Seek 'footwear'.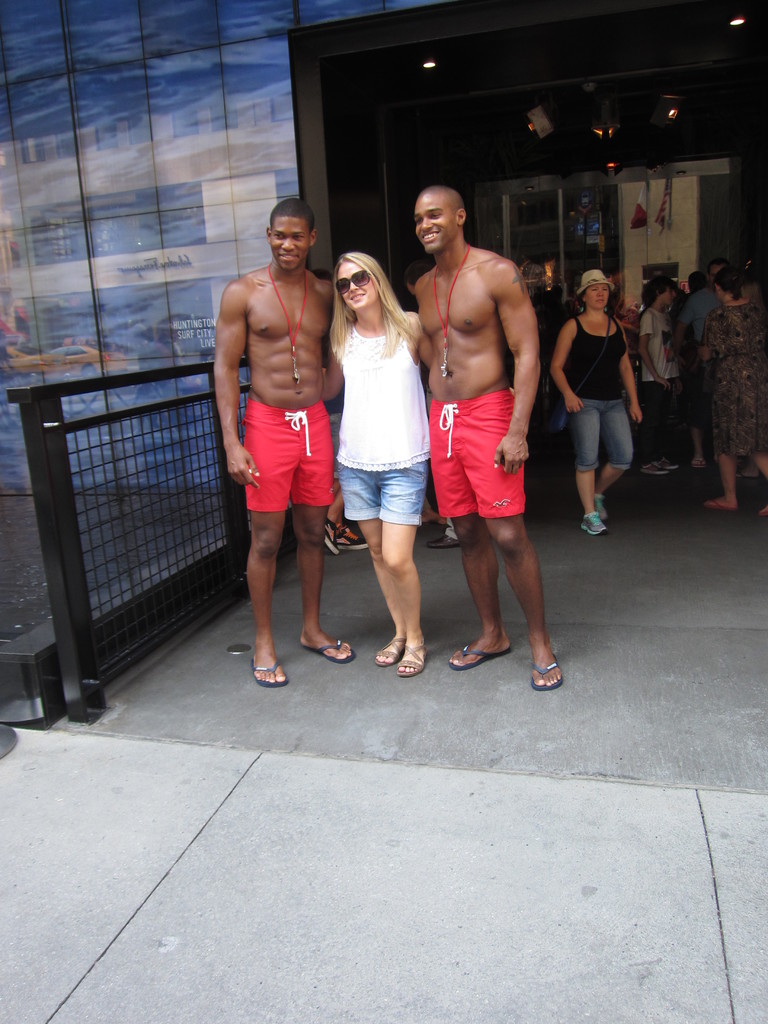
(left=583, top=511, right=607, bottom=536).
